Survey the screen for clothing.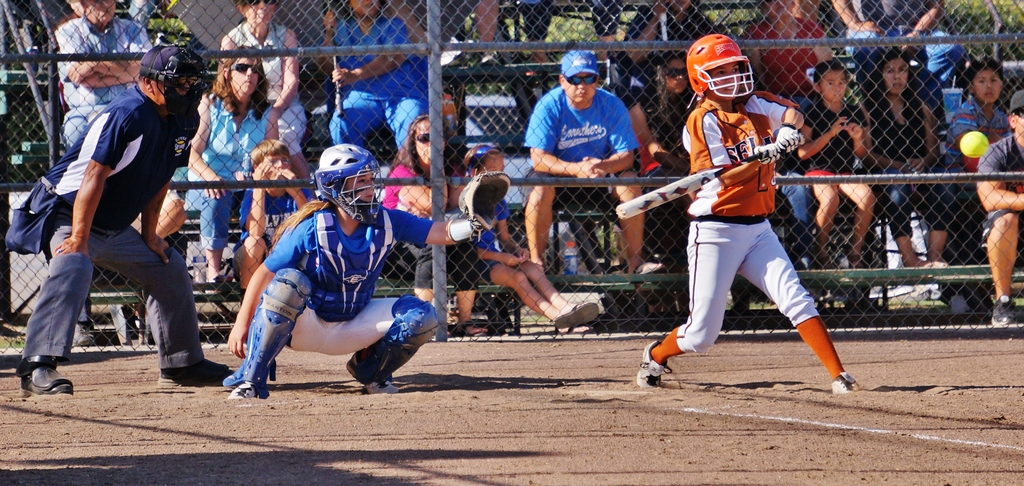
Survey found: x1=625, y1=7, x2=735, y2=107.
